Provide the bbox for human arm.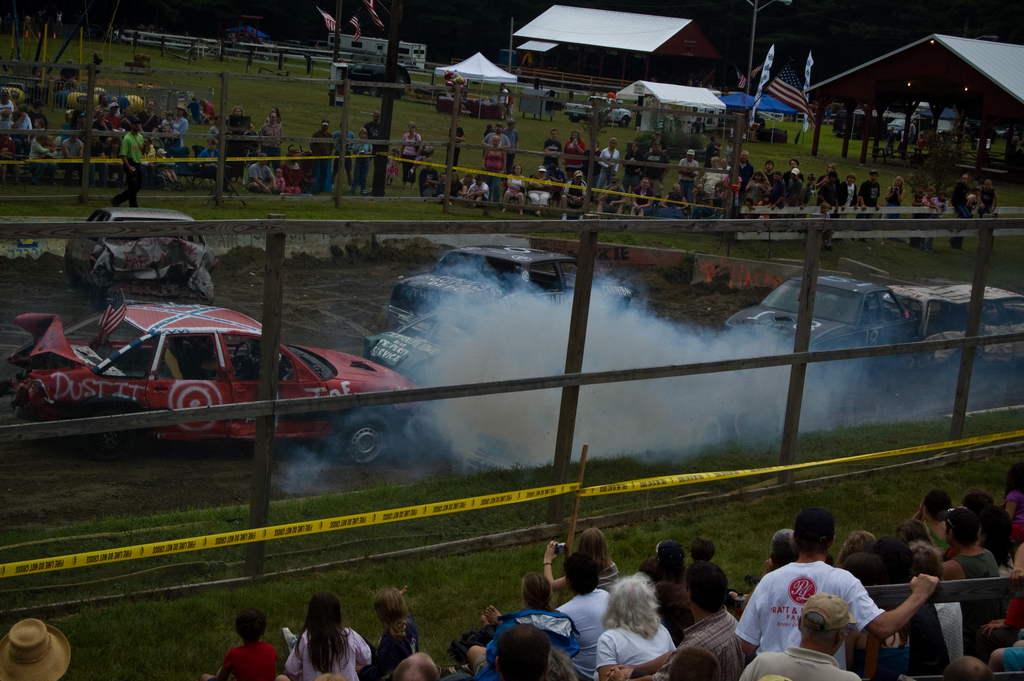
{"left": 420, "top": 170, "right": 436, "bottom": 188}.
